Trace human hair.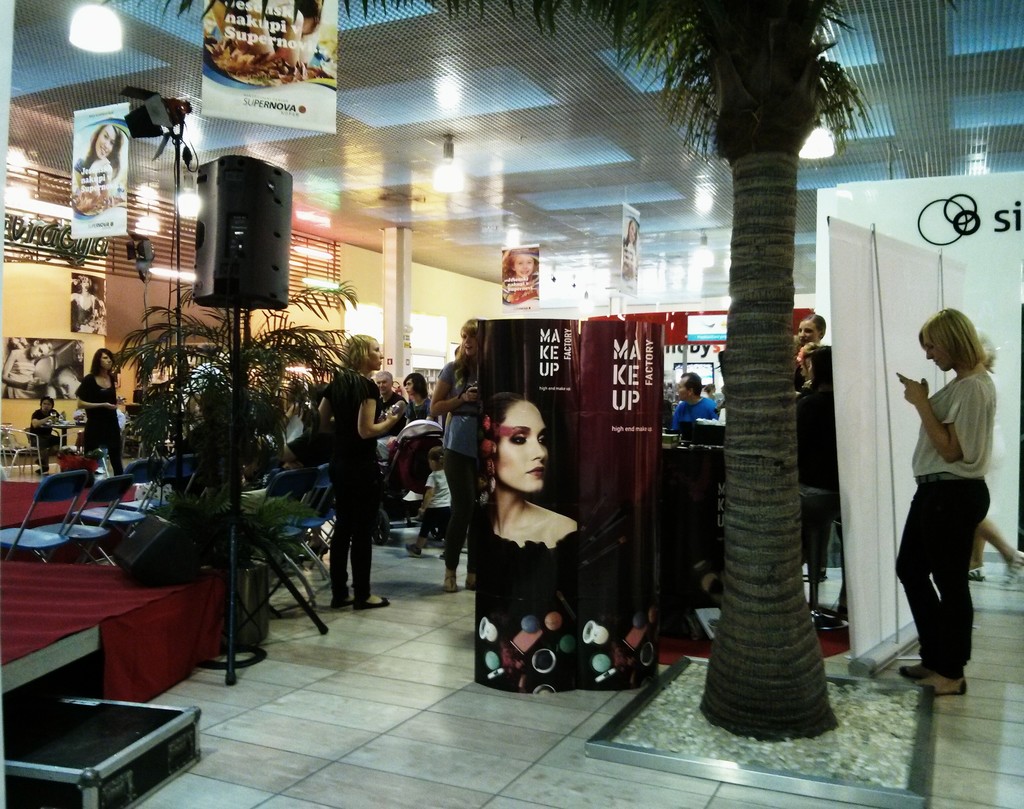
Traced to 42:395:57:407.
